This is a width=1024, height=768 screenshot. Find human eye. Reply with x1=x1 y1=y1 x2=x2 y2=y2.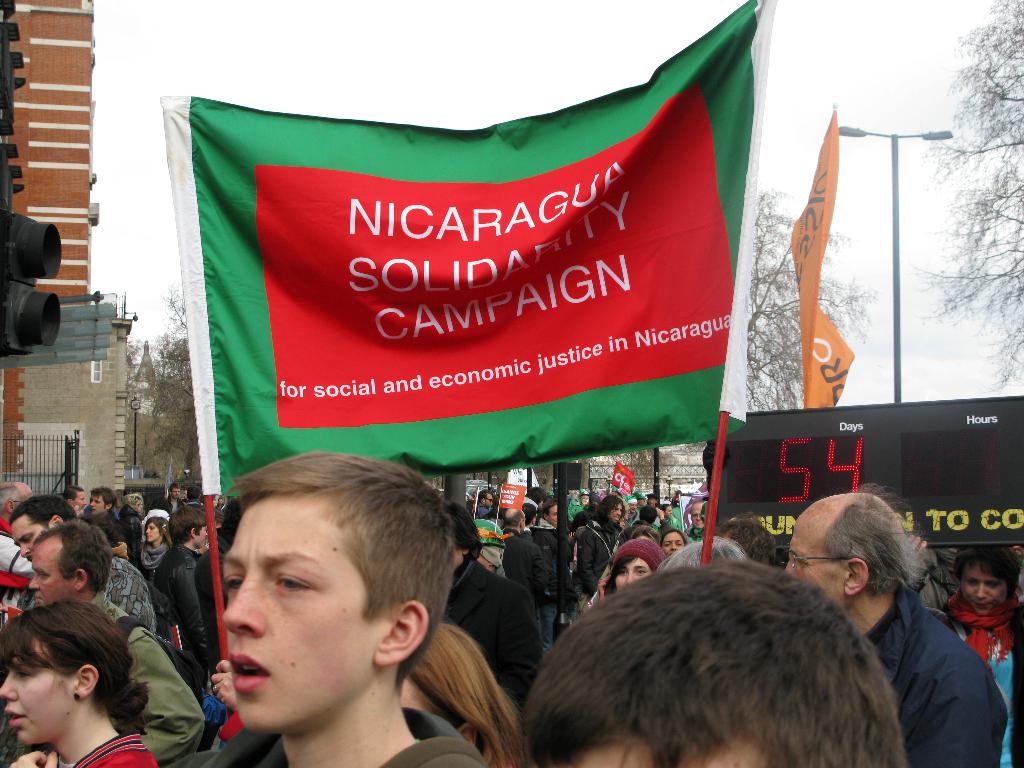
x1=226 y1=573 x2=244 y2=595.
